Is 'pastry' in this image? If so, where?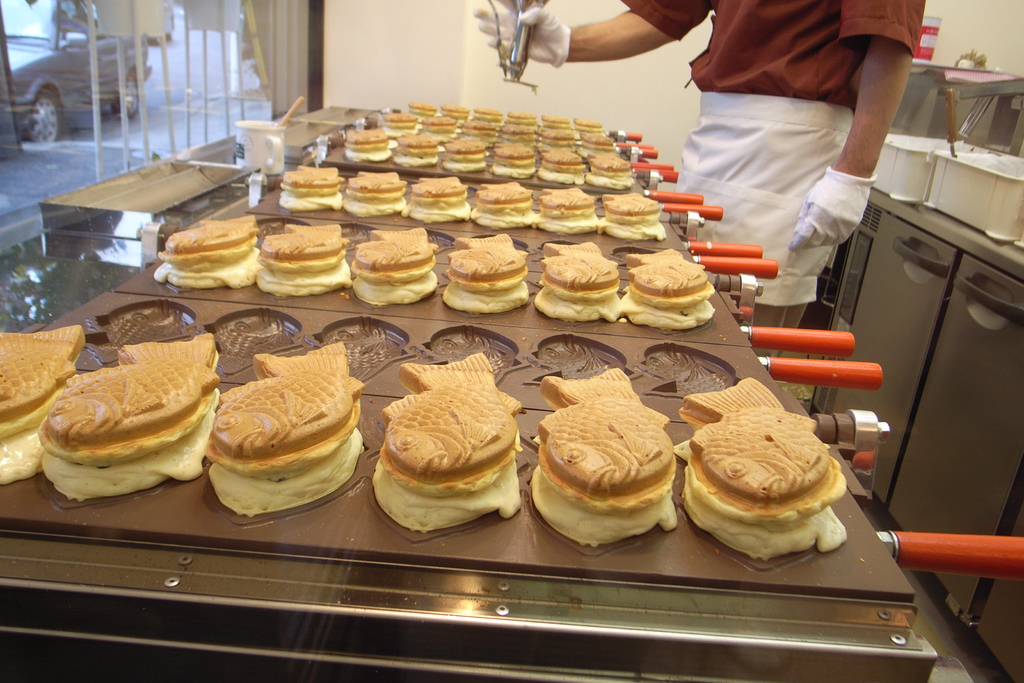
Yes, at [410, 103, 440, 112].
